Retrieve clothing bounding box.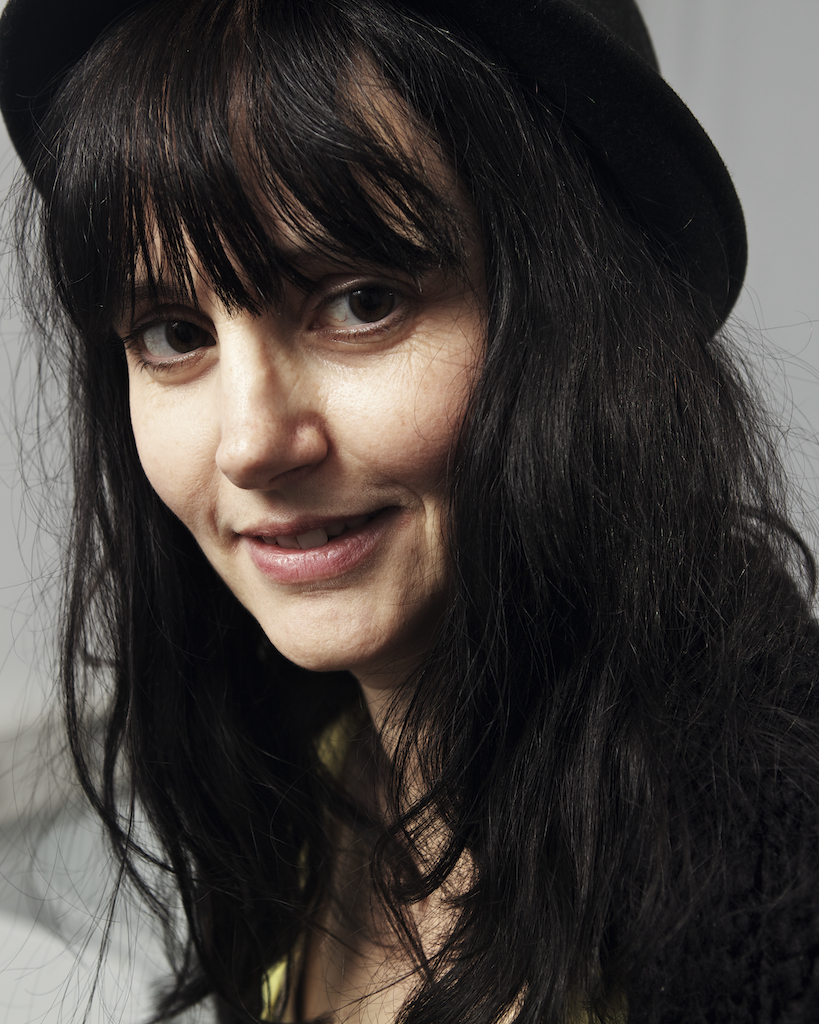
Bounding box: {"x1": 185, "y1": 594, "x2": 818, "y2": 1023}.
